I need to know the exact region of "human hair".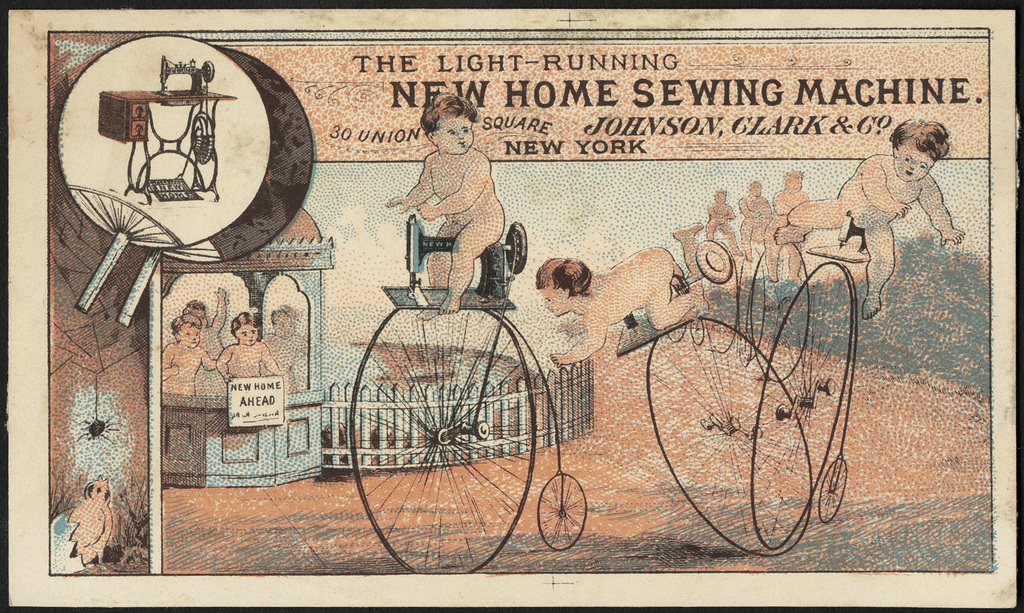
Region: crop(425, 91, 483, 153).
